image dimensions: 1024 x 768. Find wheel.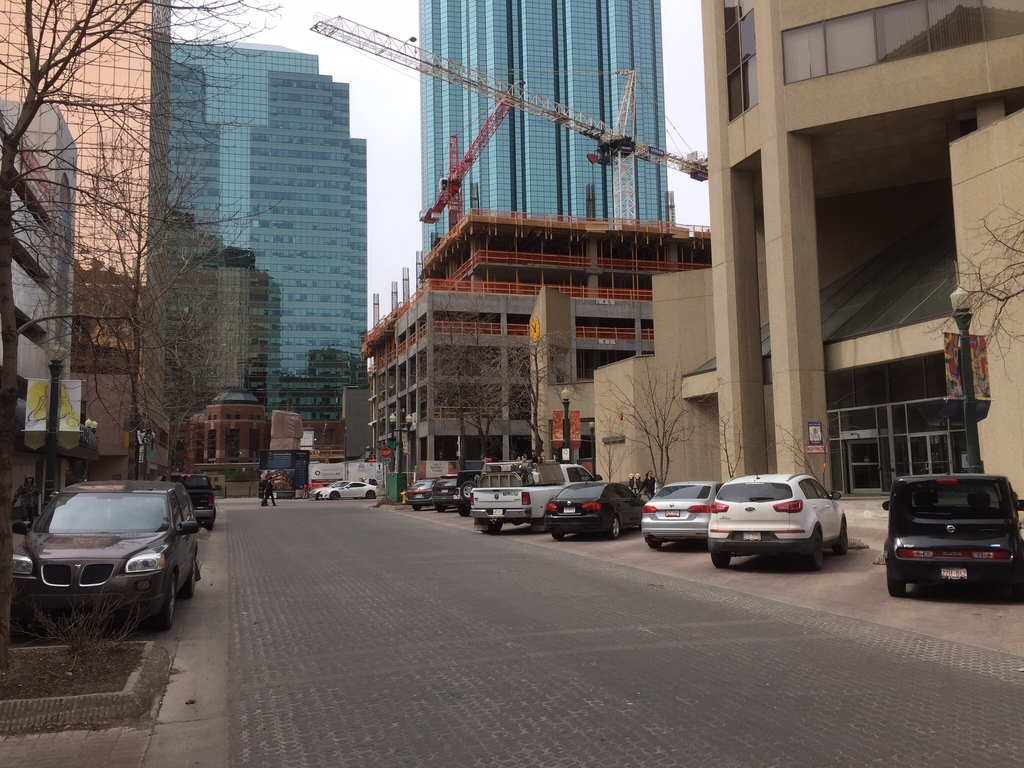
(left=461, top=481, right=477, bottom=502).
